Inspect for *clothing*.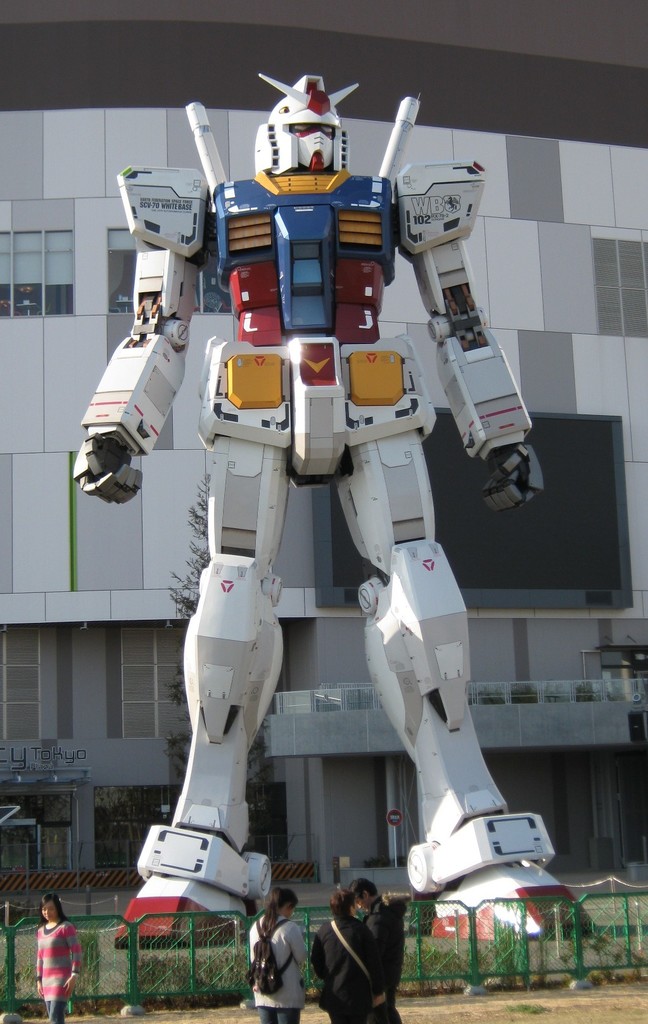
Inspection: [252,920,300,1023].
